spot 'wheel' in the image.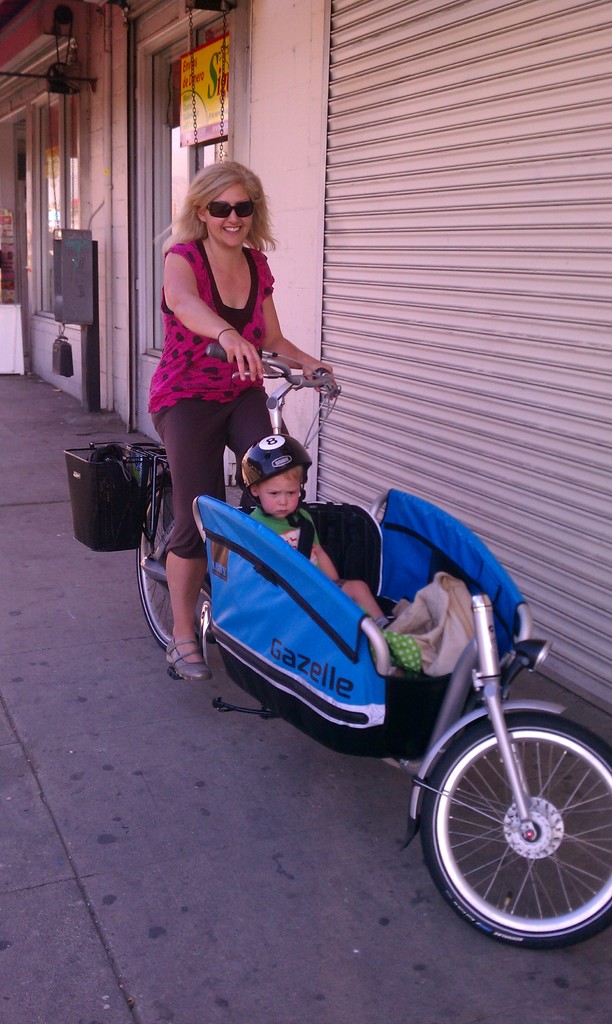
'wheel' found at [138,479,200,648].
